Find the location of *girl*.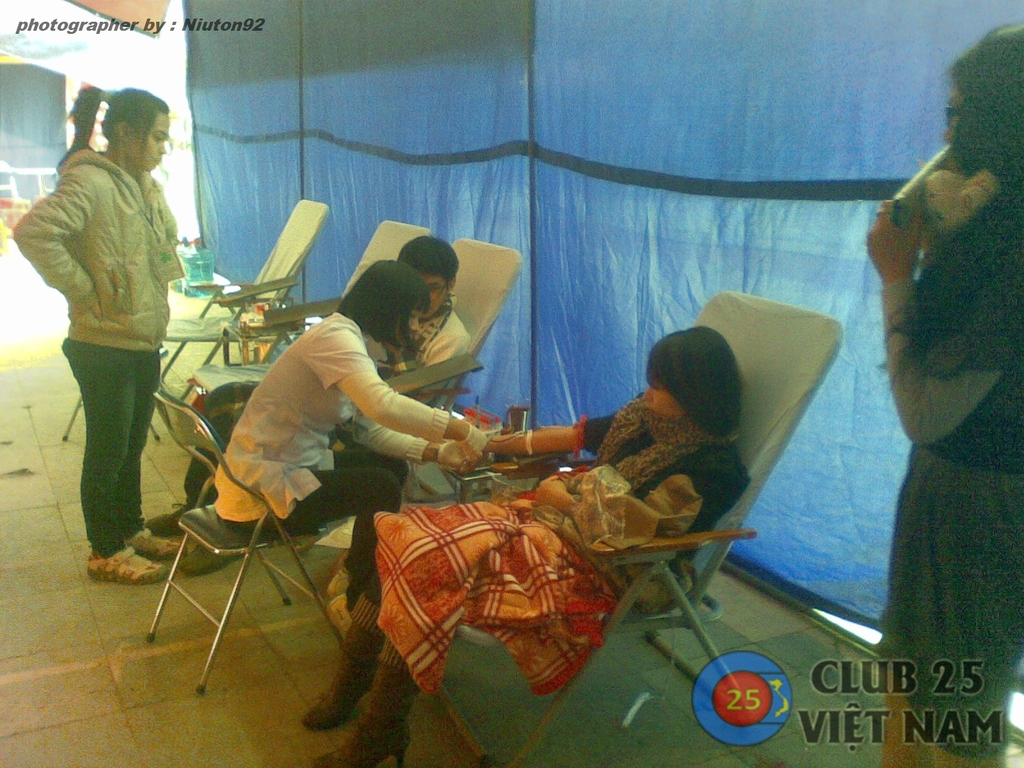
Location: crop(868, 22, 1023, 767).
